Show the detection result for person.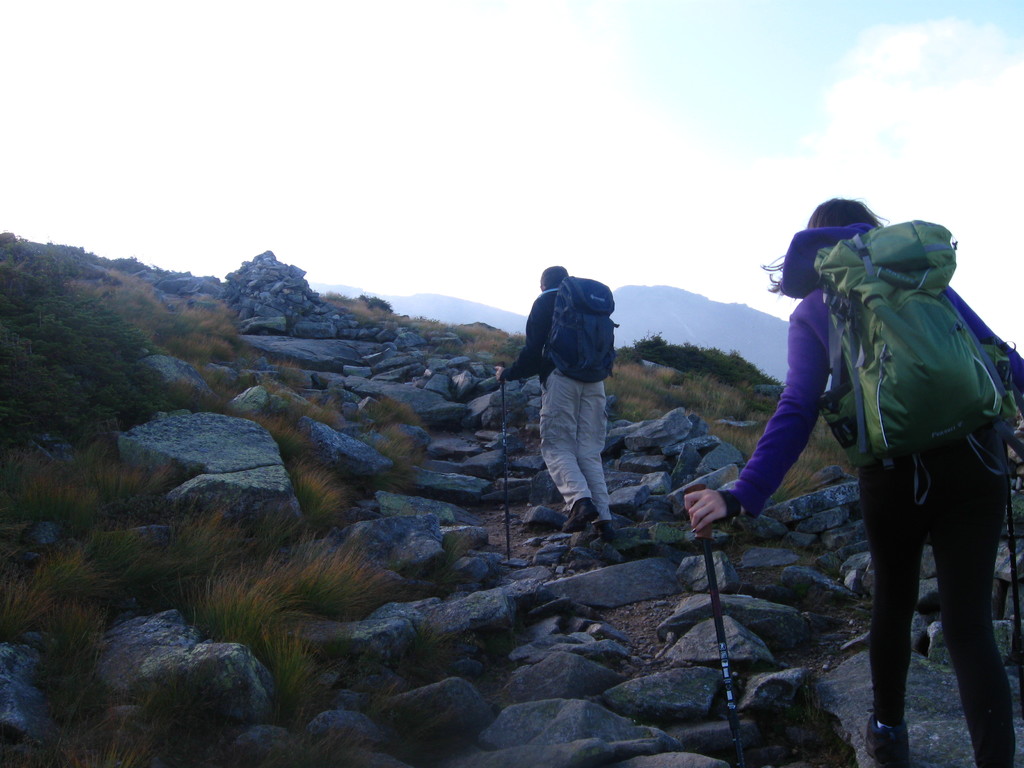
(left=679, top=199, right=1023, bottom=767).
